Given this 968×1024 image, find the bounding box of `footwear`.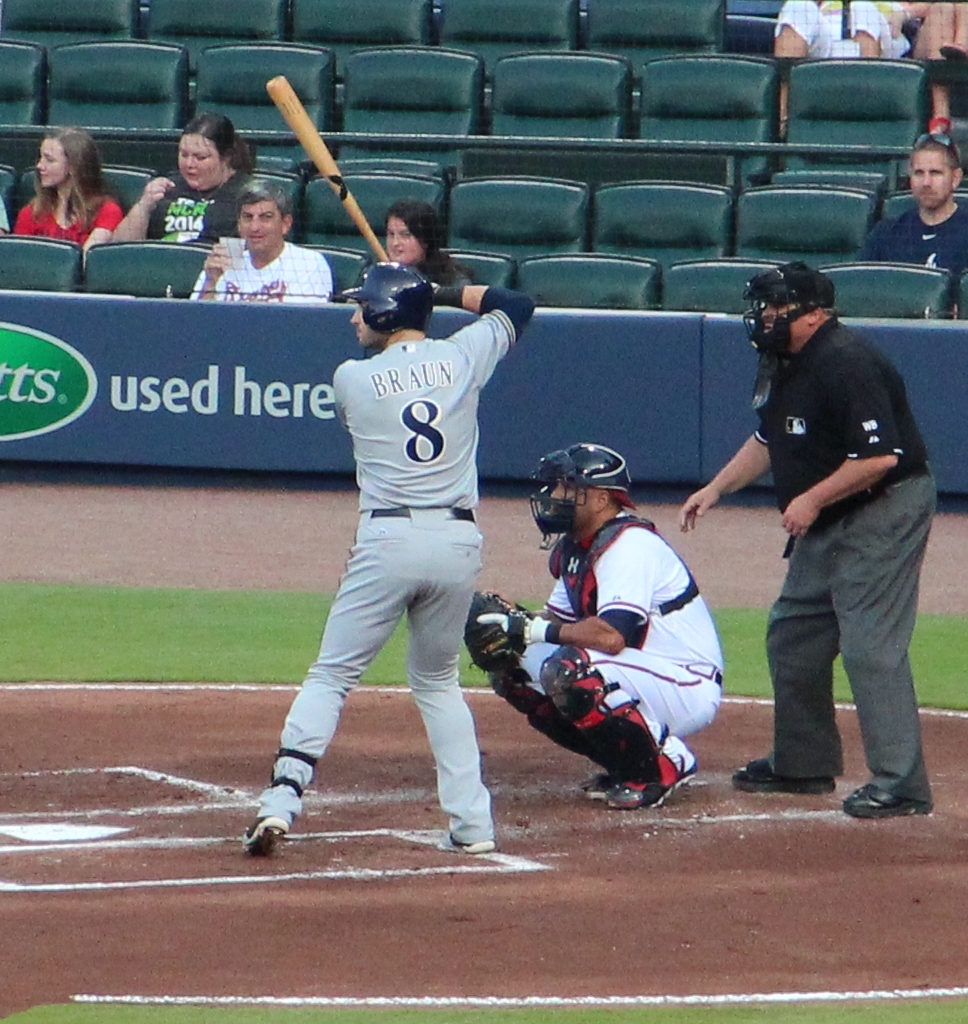
box=[846, 789, 936, 819].
